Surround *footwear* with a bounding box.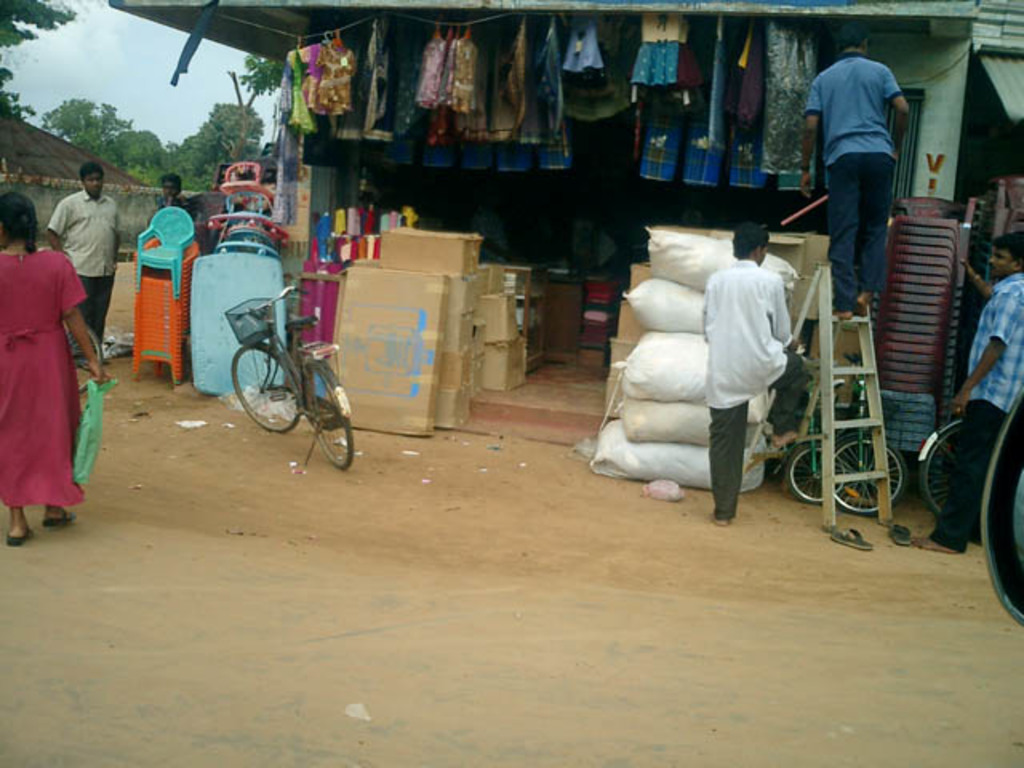
[32,507,72,534].
